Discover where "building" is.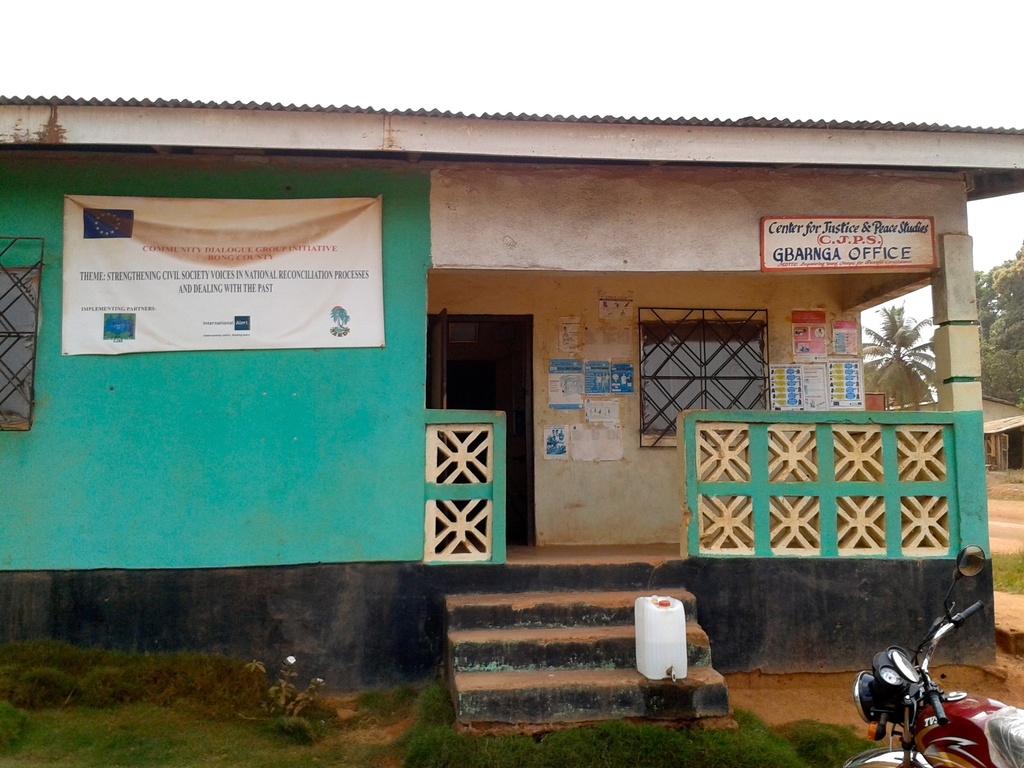
Discovered at [left=0, top=95, right=1023, bottom=725].
